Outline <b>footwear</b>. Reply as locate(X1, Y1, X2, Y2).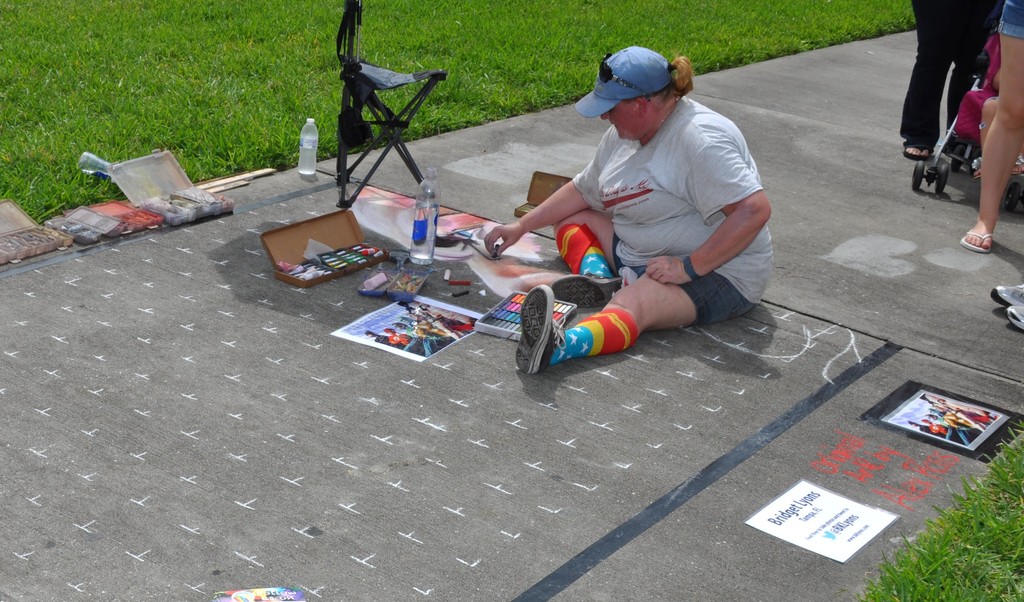
locate(515, 284, 573, 386).
